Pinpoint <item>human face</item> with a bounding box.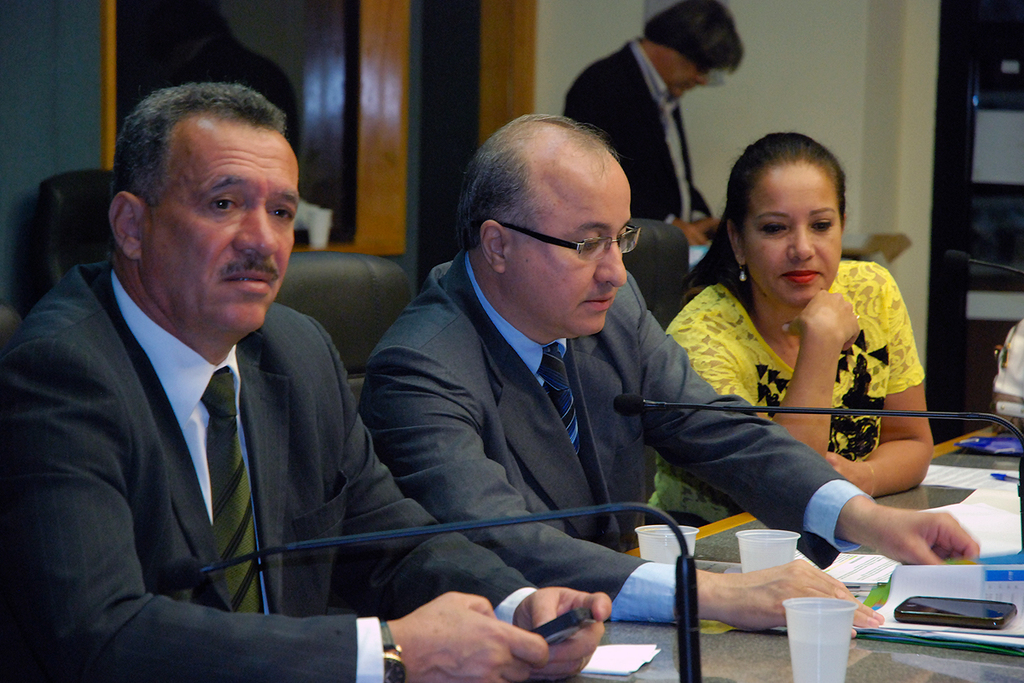
Rect(742, 164, 843, 301).
